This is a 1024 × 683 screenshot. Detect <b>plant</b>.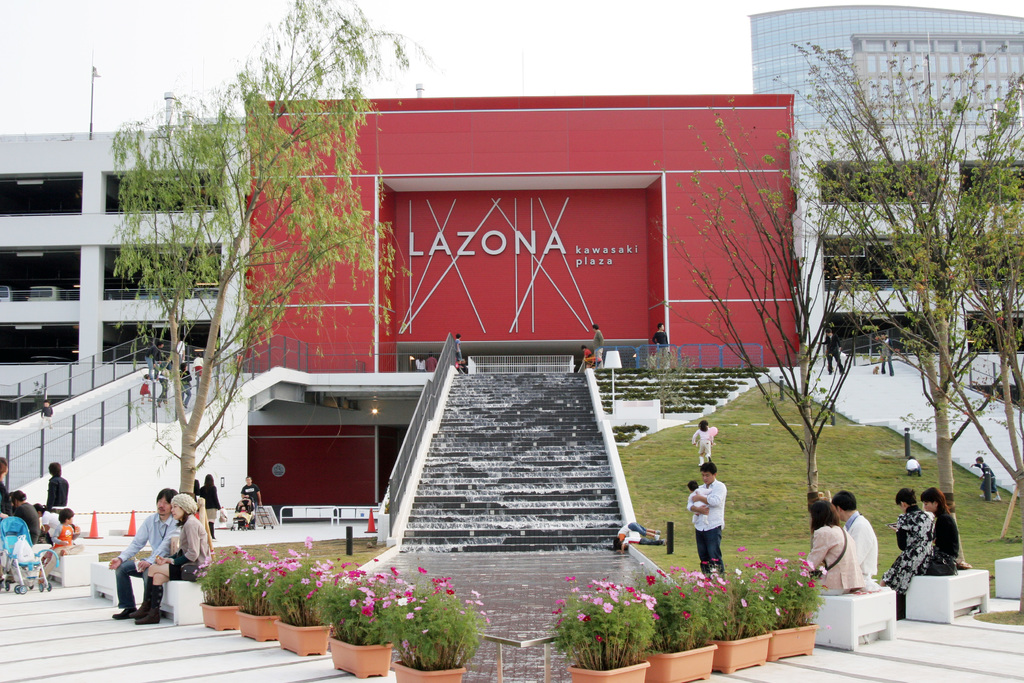
x1=224, y1=536, x2=314, y2=613.
